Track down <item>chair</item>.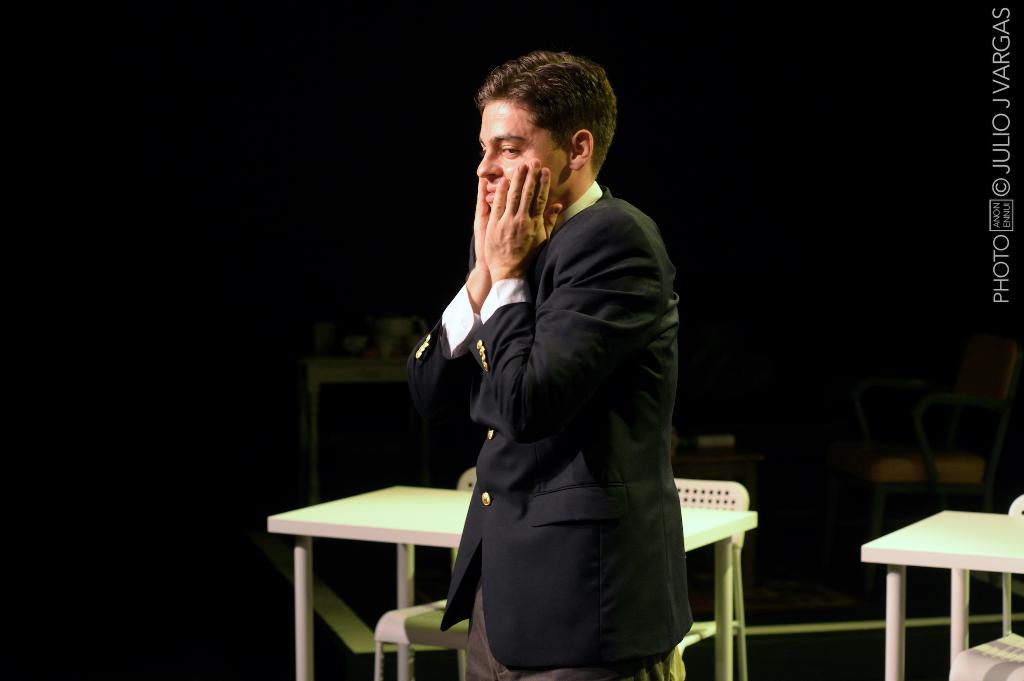
Tracked to [x1=941, y1=497, x2=1023, y2=679].
